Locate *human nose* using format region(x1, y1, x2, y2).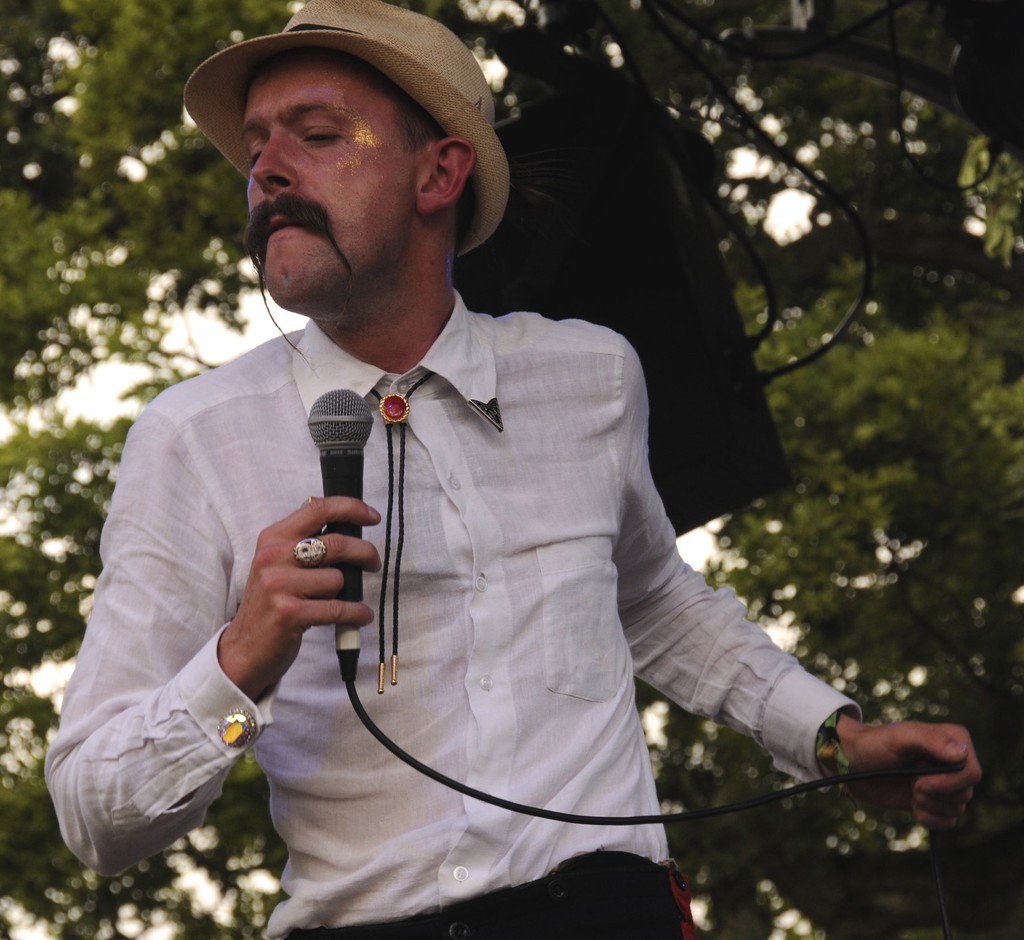
region(250, 129, 297, 194).
